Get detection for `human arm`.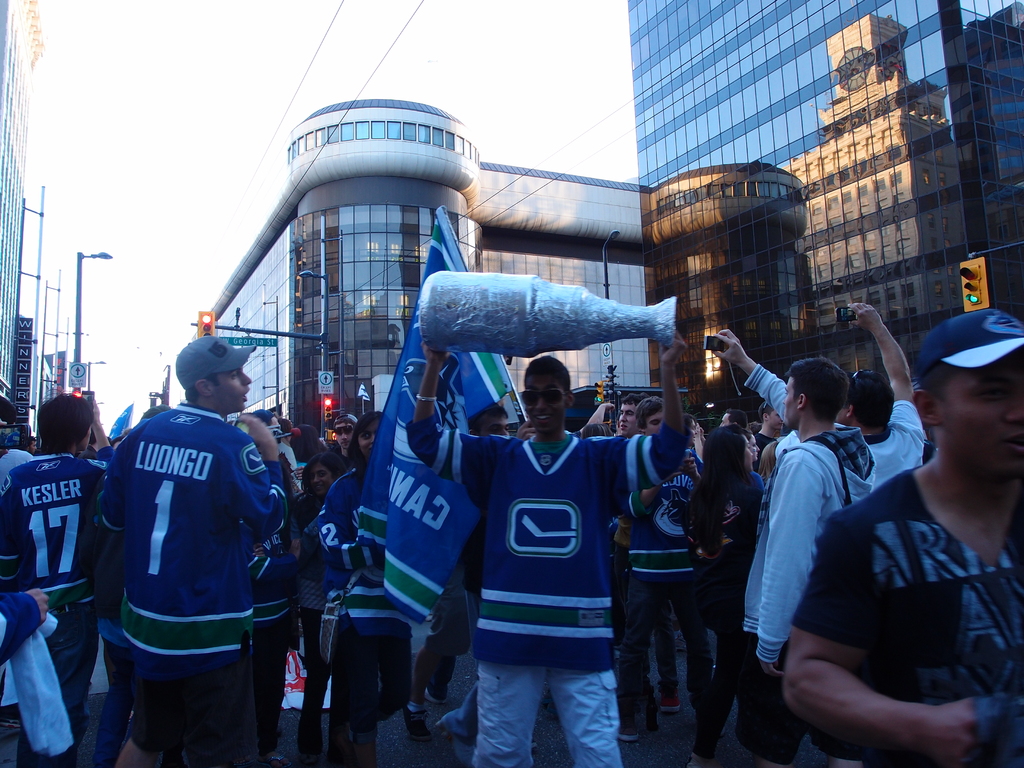
Detection: bbox(399, 342, 499, 500).
